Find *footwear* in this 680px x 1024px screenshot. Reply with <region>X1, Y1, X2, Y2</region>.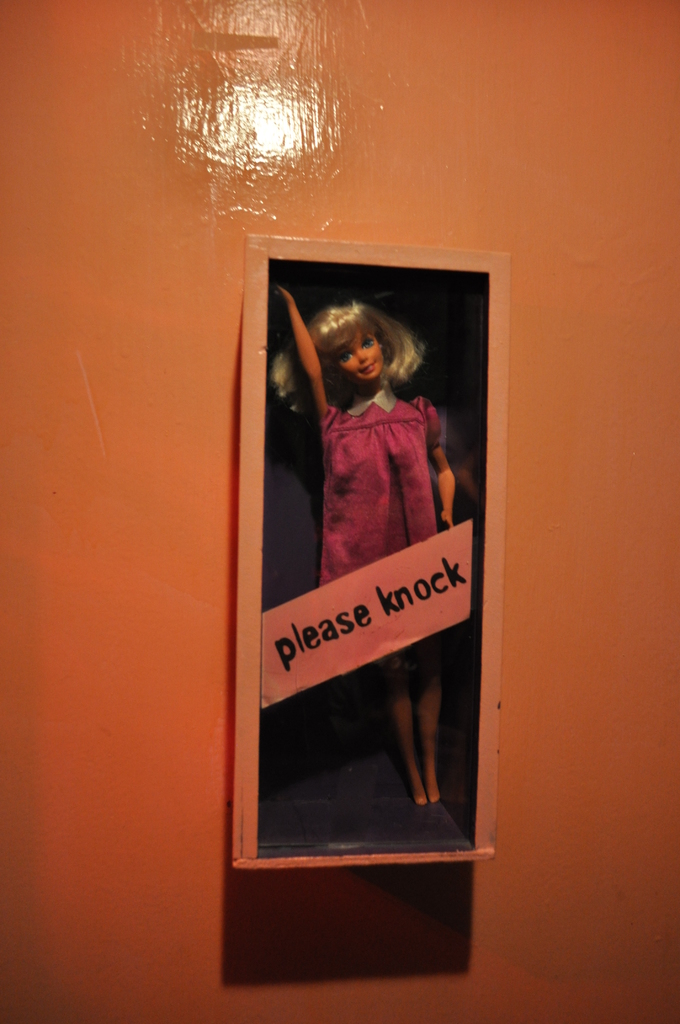
<region>416, 796, 450, 817</region>.
